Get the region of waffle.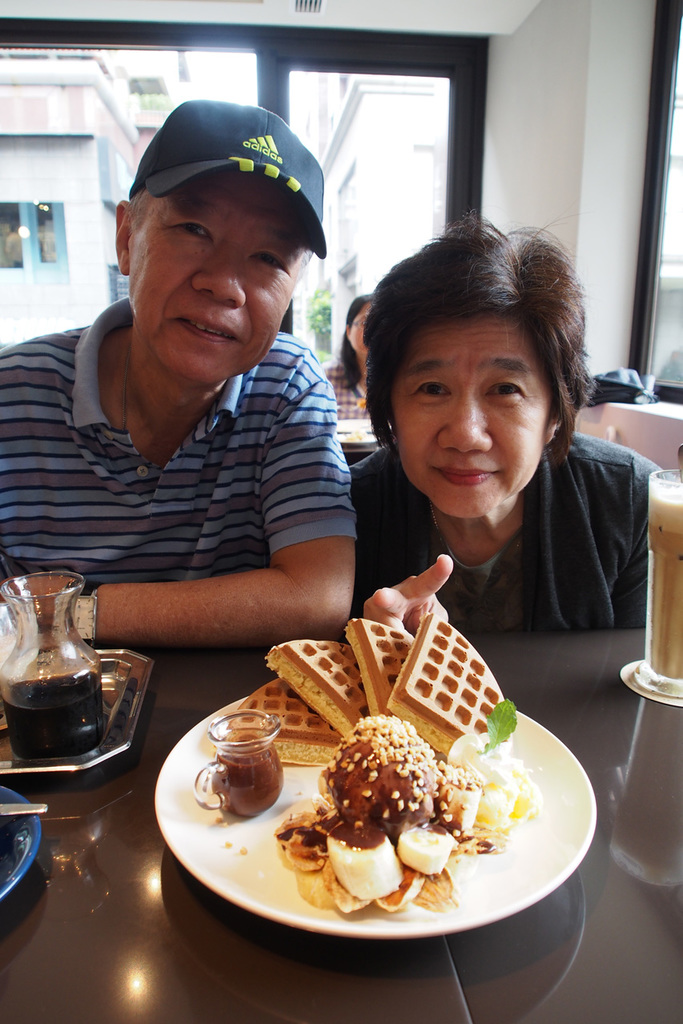
227,679,346,767.
